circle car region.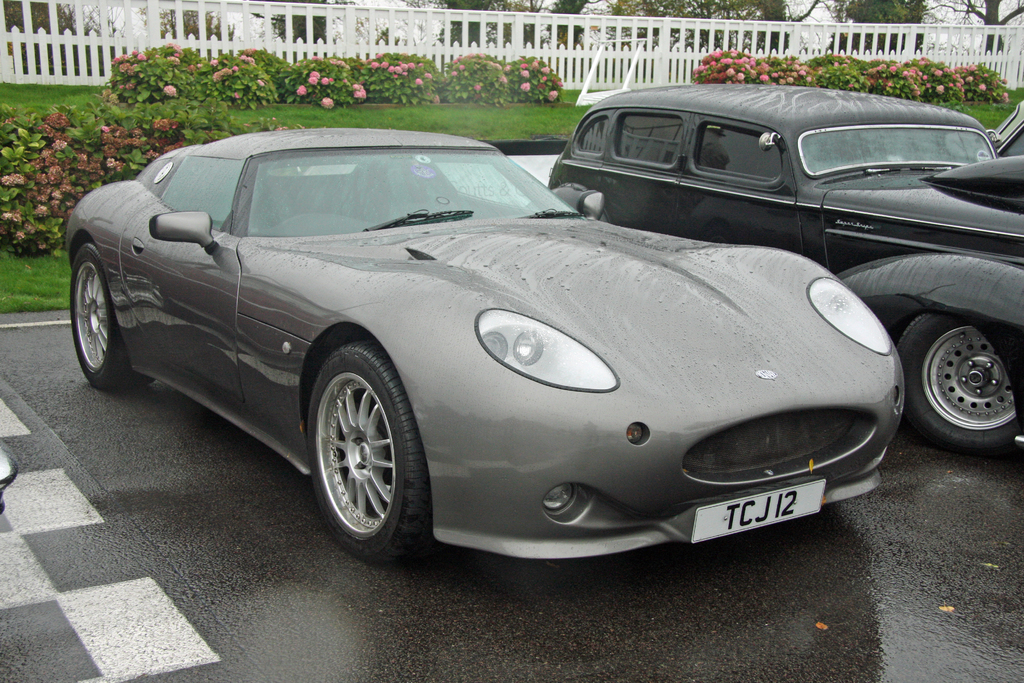
Region: 66,124,912,570.
